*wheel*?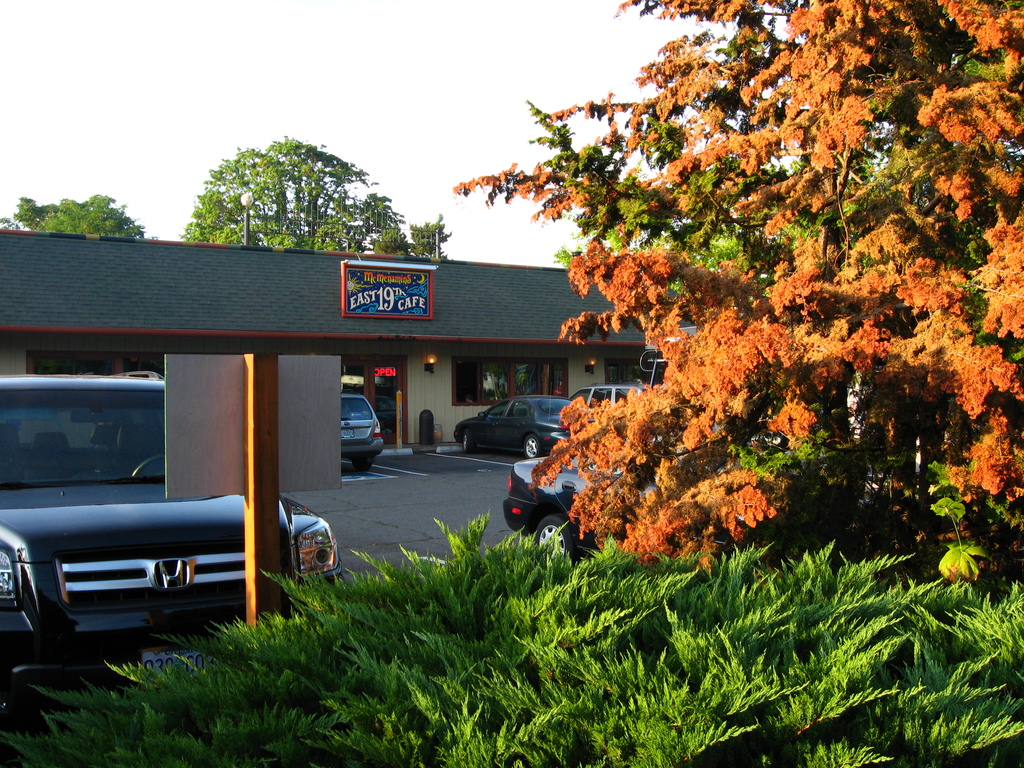
box(463, 433, 475, 452)
